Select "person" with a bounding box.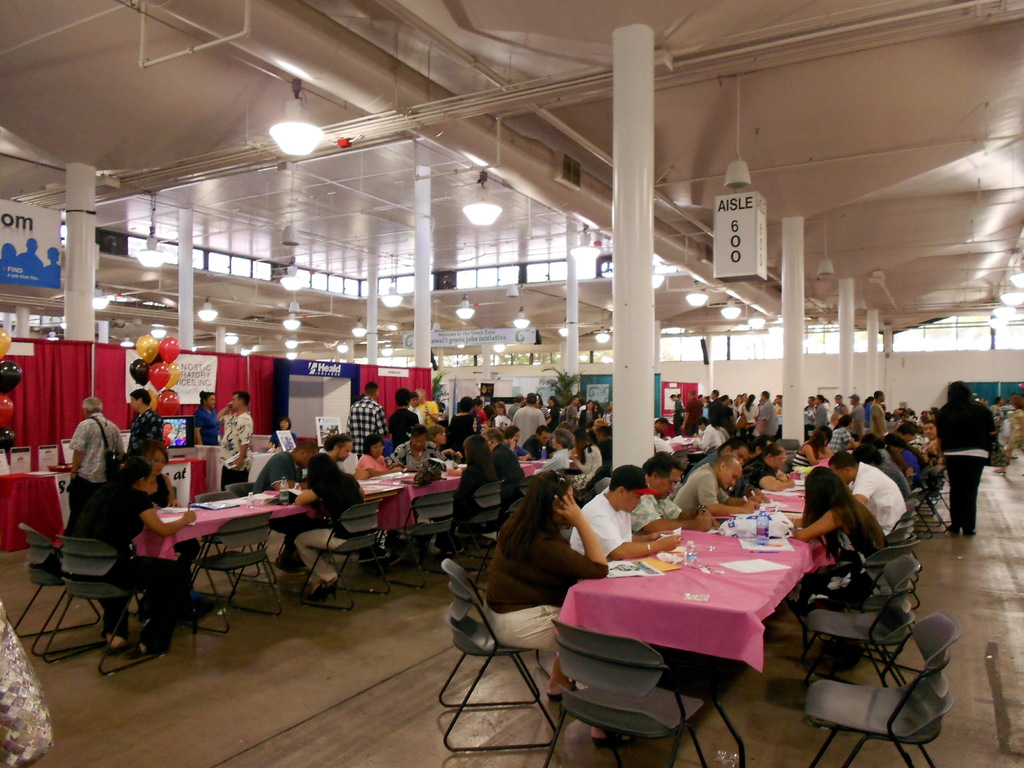
region(67, 456, 188, 650).
